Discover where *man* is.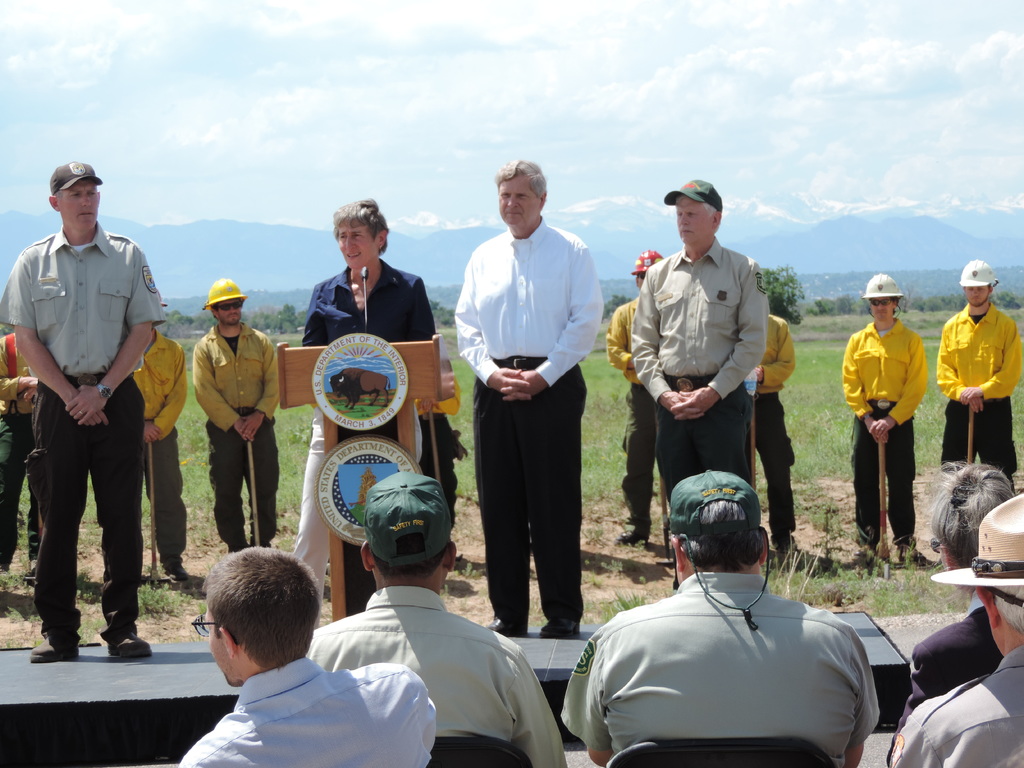
Discovered at Rect(885, 462, 1019, 765).
